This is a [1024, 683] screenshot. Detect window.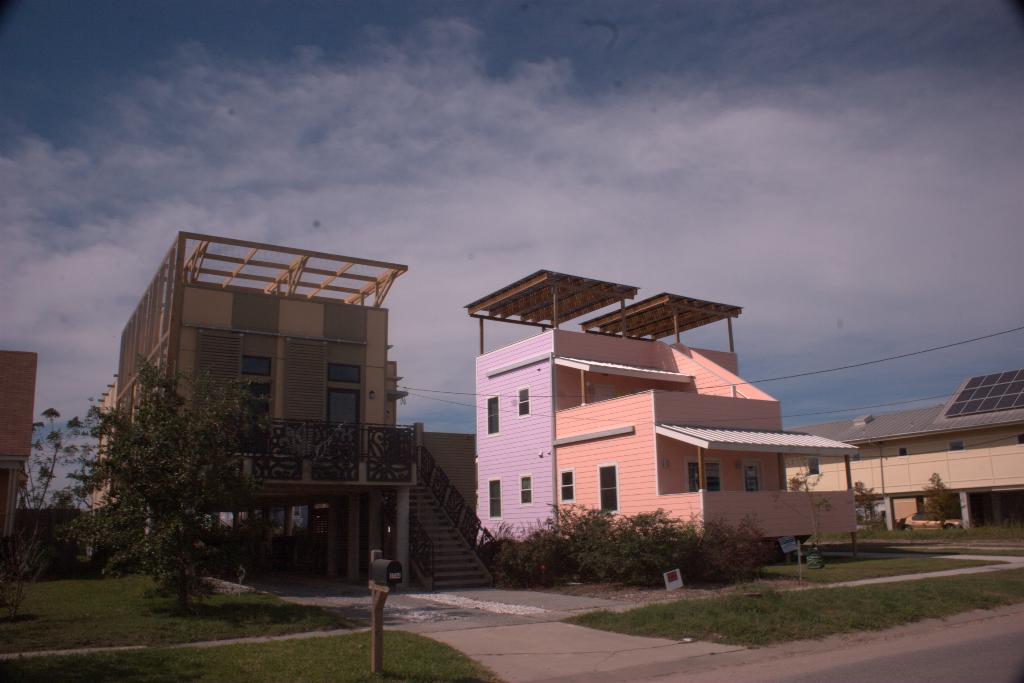
<region>1015, 434, 1023, 446</region>.
